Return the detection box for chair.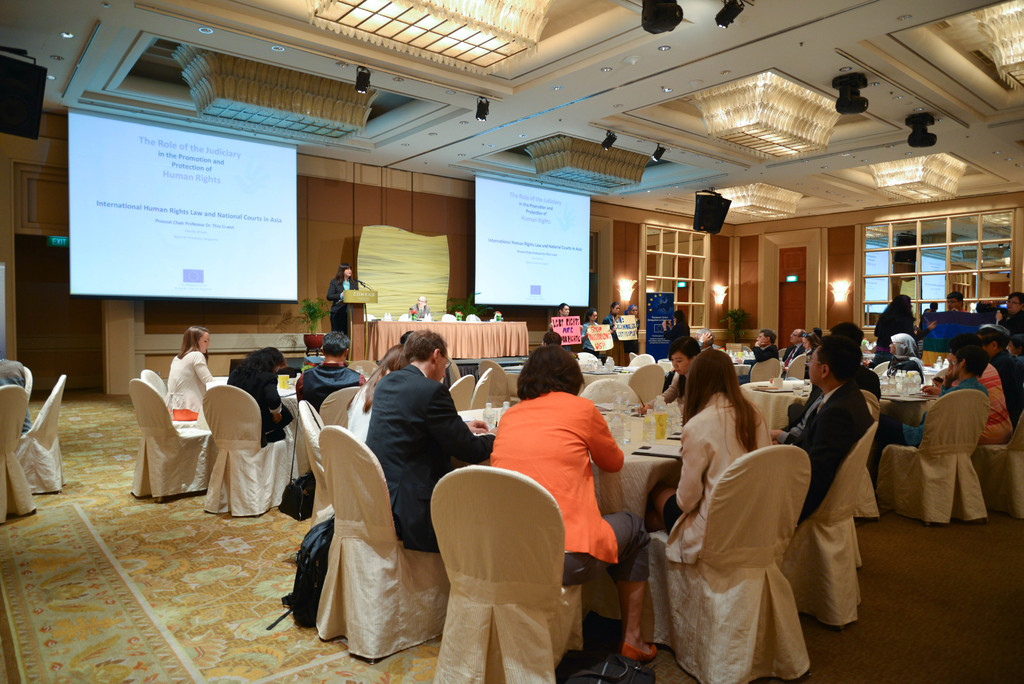
310, 426, 449, 665.
